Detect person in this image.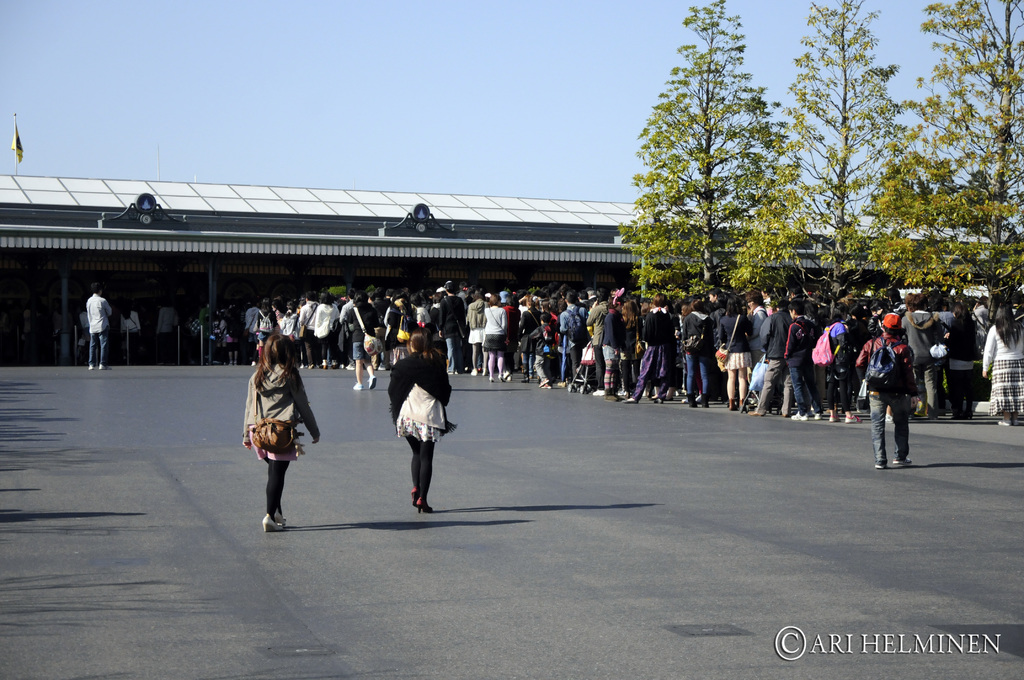
Detection: pyautogui.locateOnScreen(87, 284, 111, 369).
